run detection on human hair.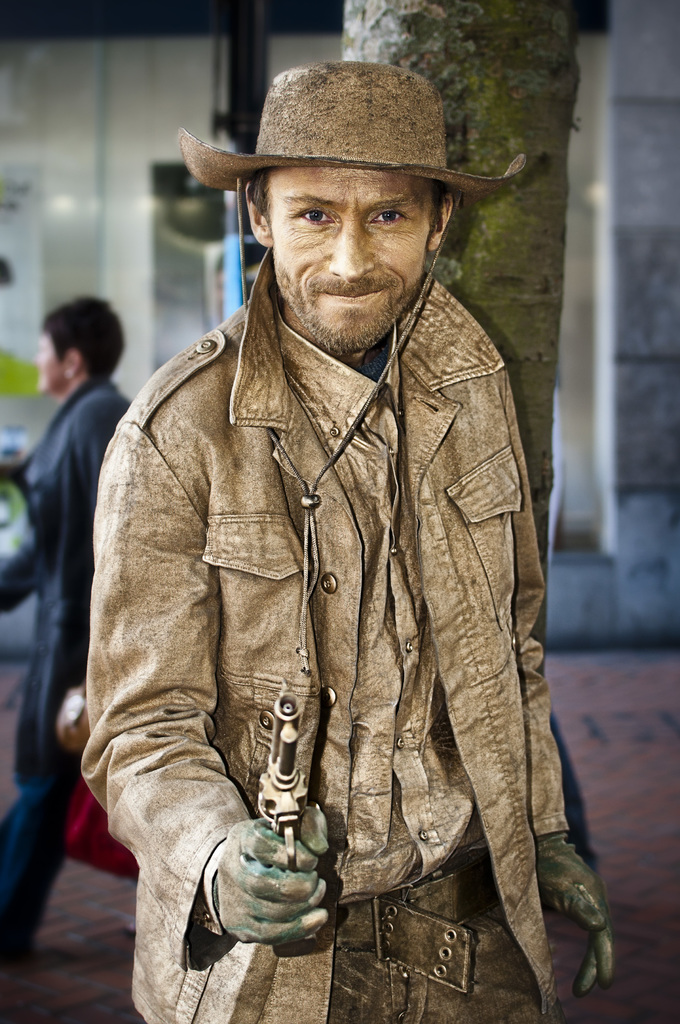
Result: 248, 166, 448, 233.
